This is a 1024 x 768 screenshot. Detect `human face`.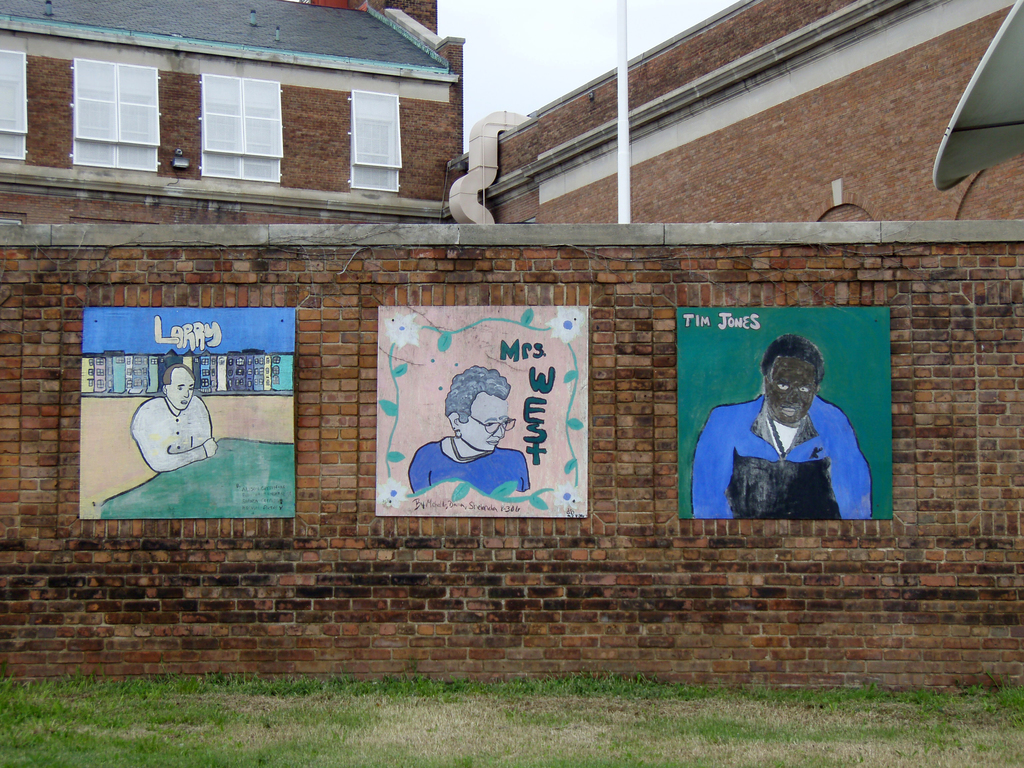
465 380 515 453.
